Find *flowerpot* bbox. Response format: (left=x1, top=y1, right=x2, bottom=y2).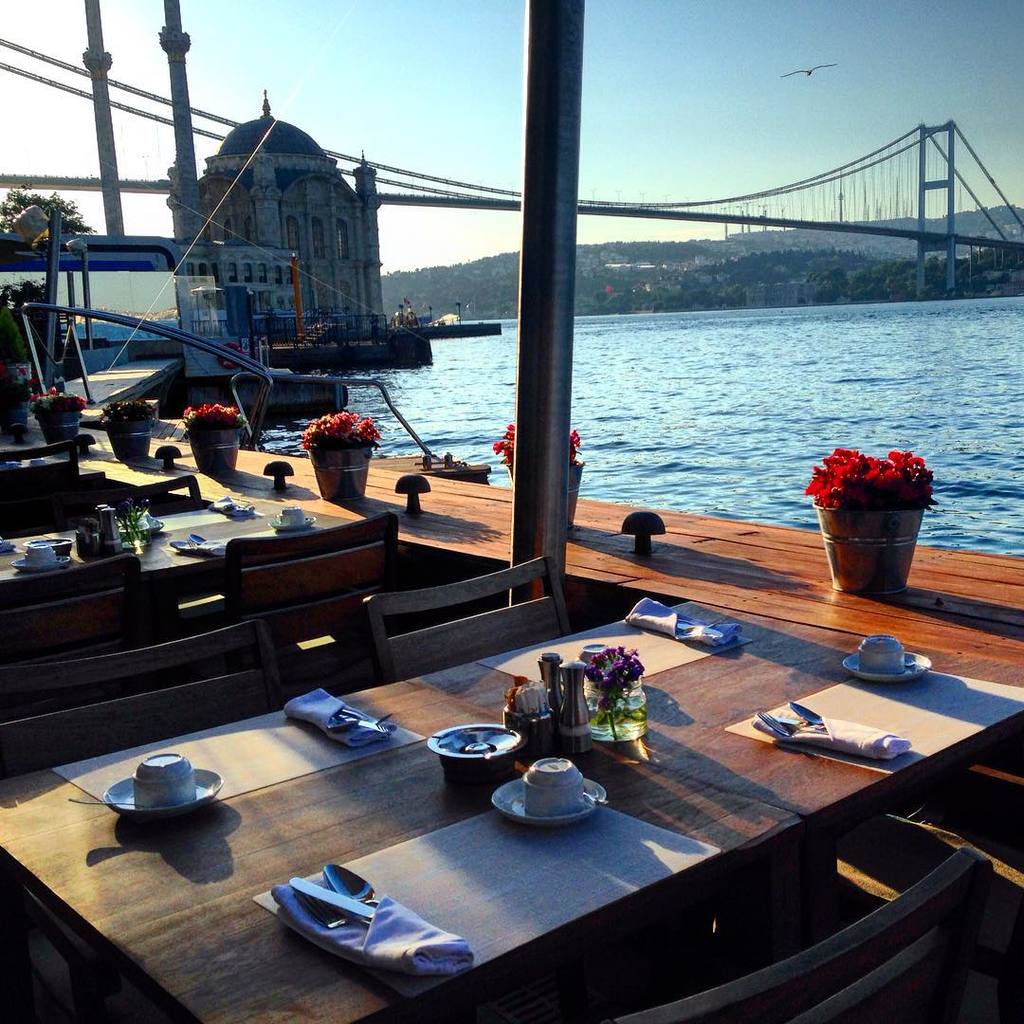
(left=582, top=685, right=644, bottom=736).
